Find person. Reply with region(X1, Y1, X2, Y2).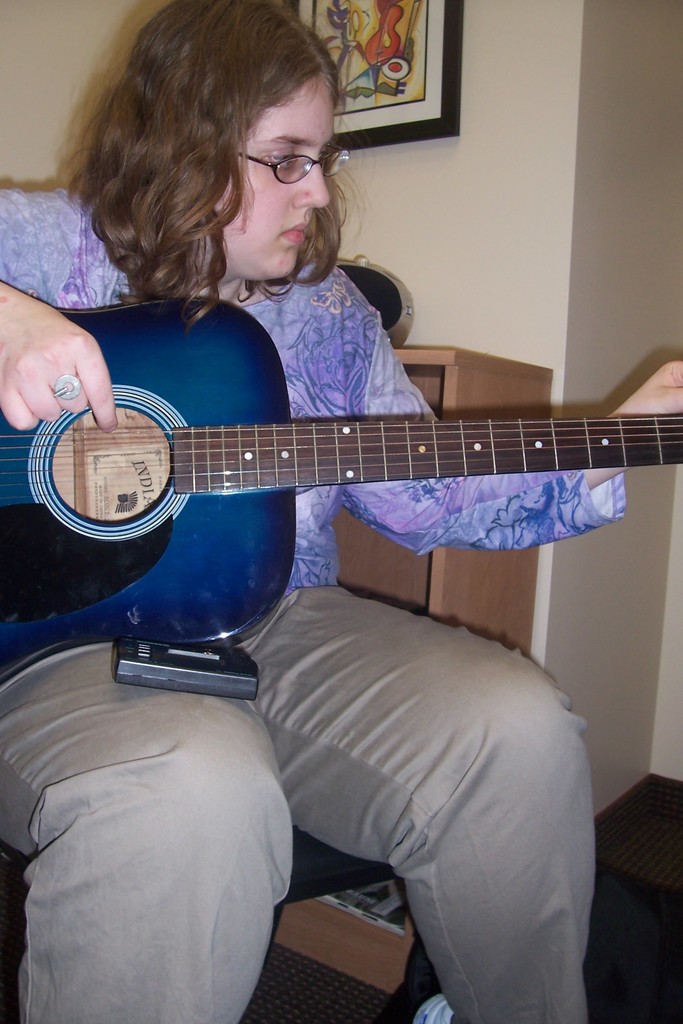
region(0, 0, 682, 1023).
